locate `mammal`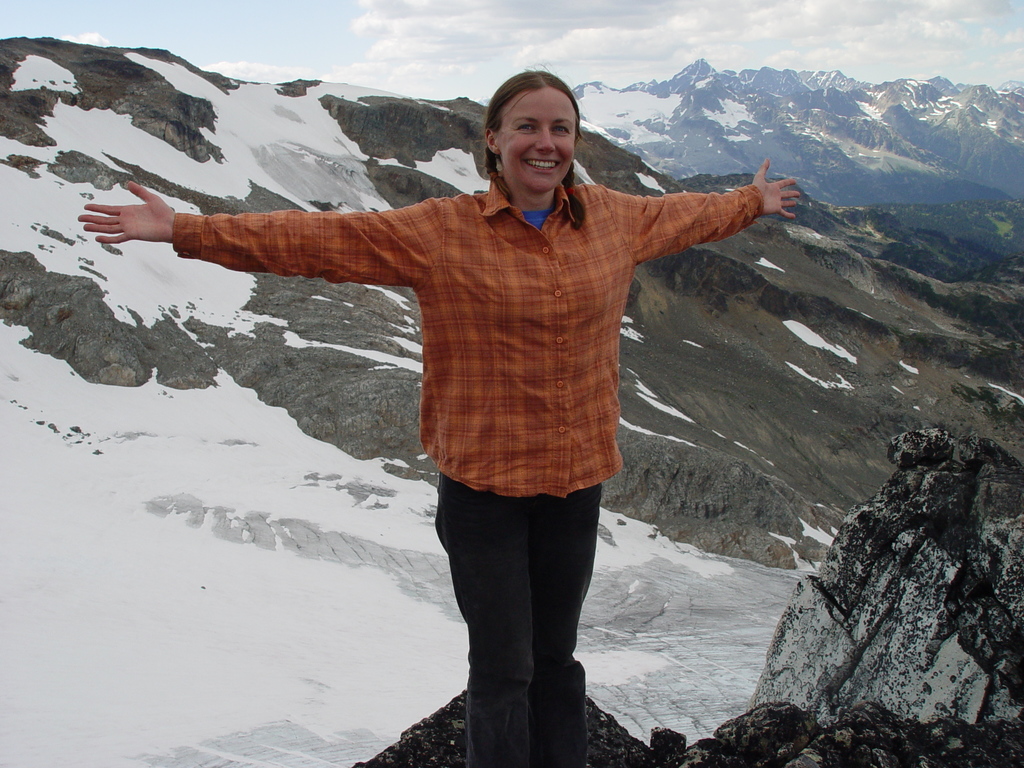
157, 78, 767, 671
